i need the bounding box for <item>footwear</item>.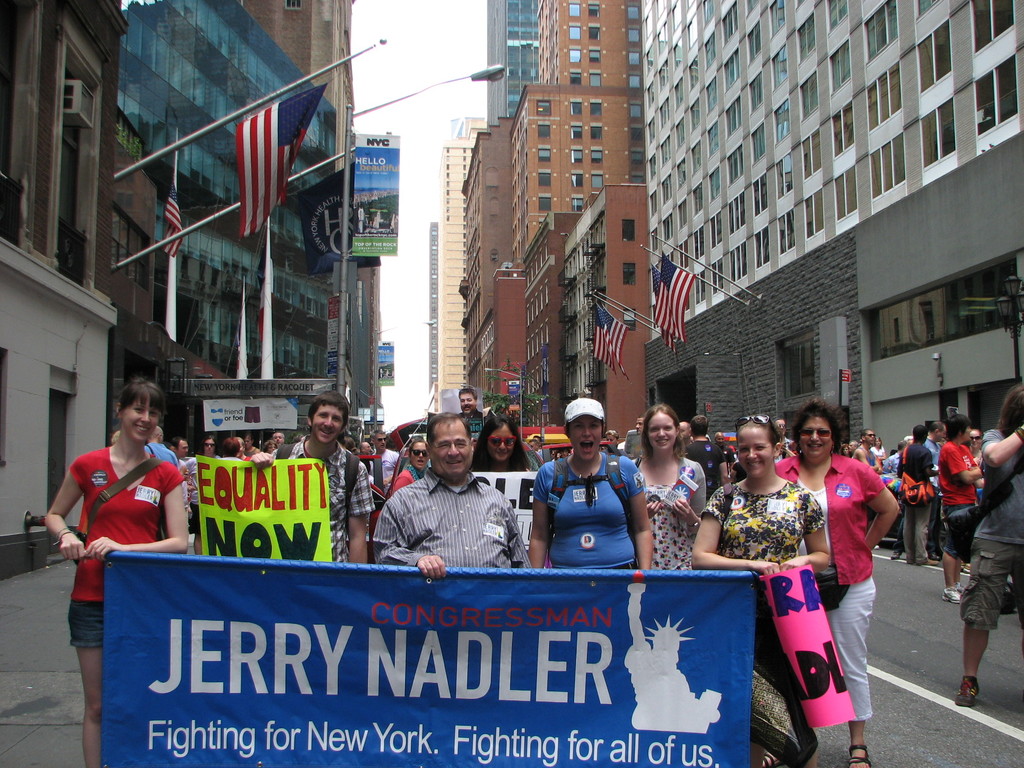
Here it is: {"left": 848, "top": 744, "right": 874, "bottom": 767}.
